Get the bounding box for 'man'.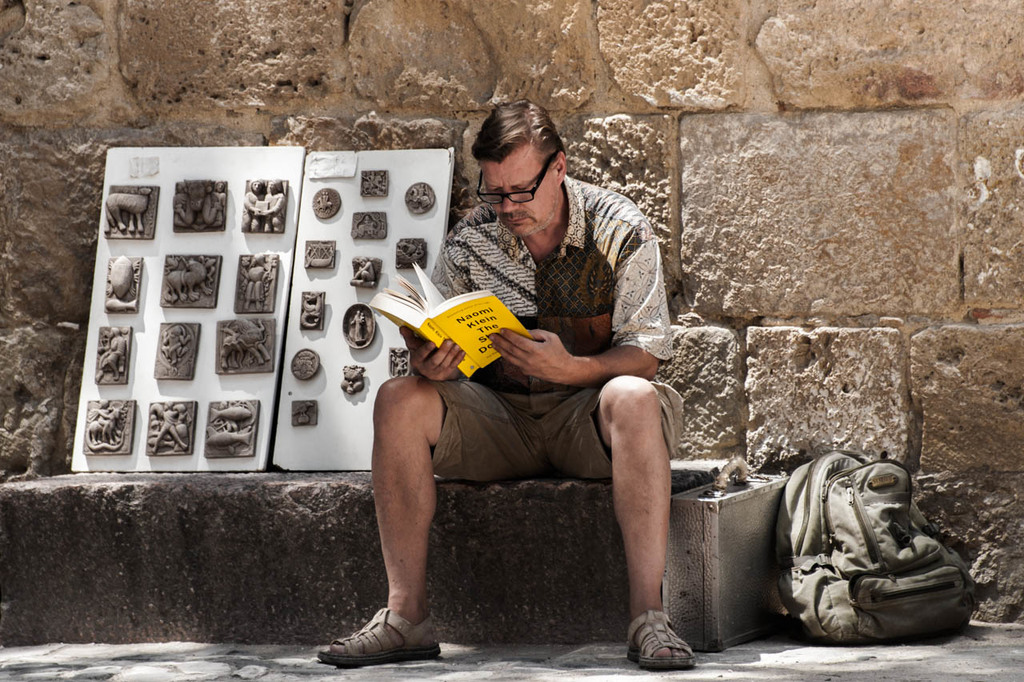
[x1=314, y1=92, x2=702, y2=672].
